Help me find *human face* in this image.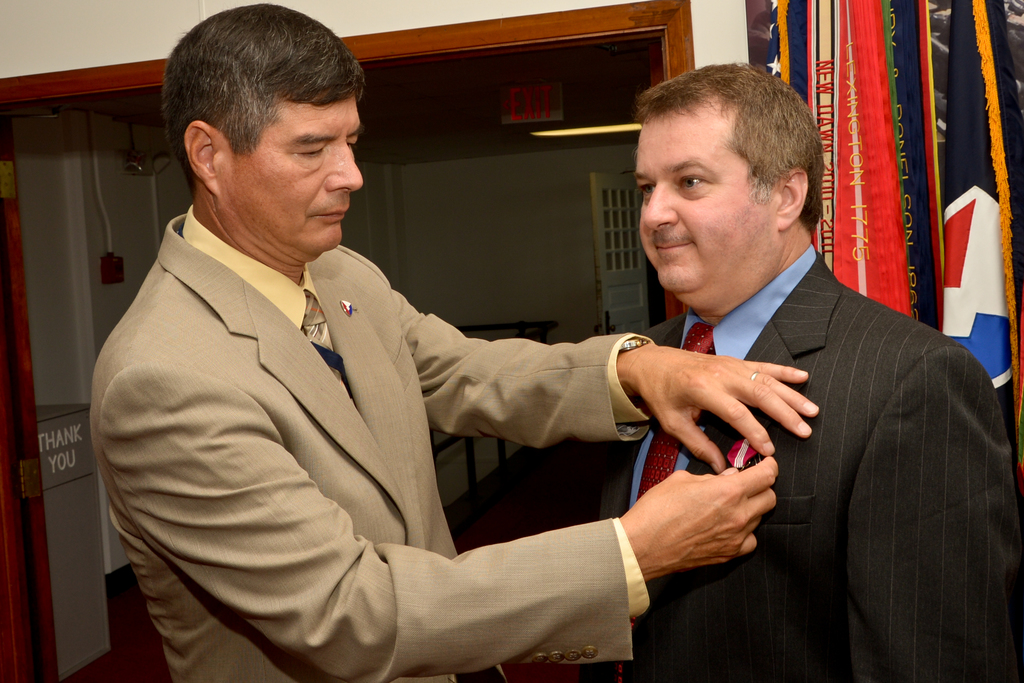
Found it: <region>228, 89, 361, 252</region>.
